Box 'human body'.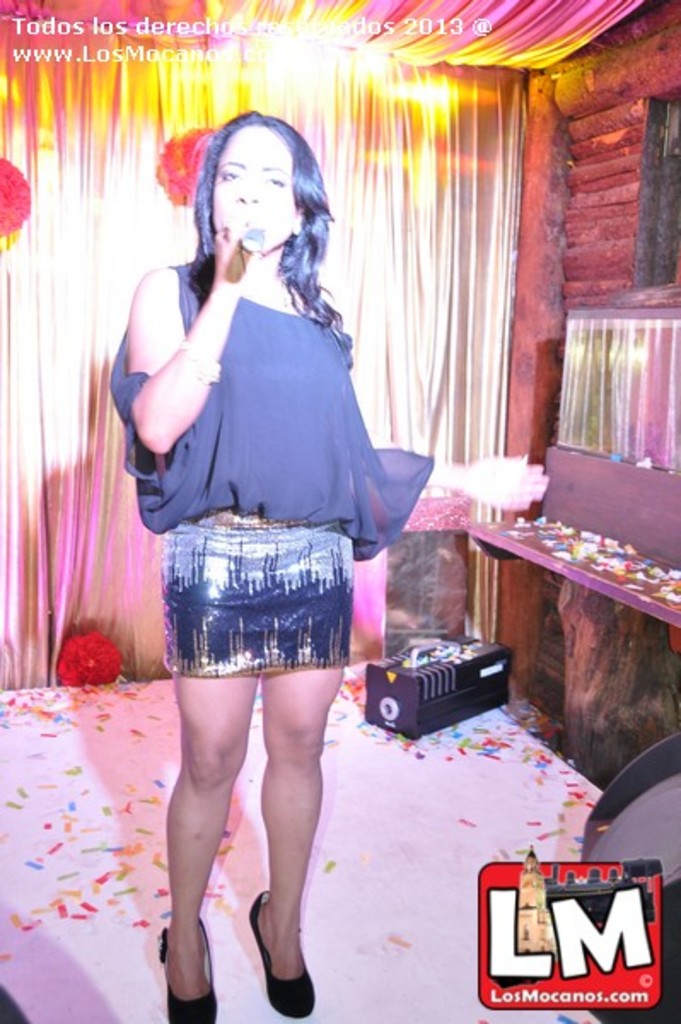
[101,84,413,993].
